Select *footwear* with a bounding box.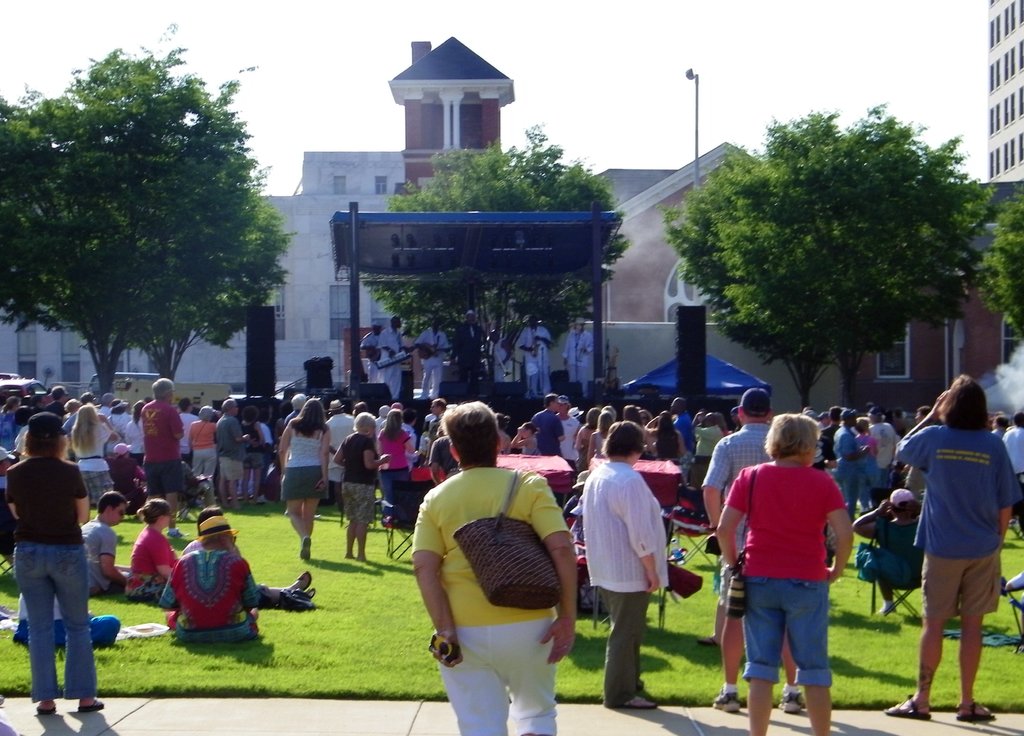
locate(710, 686, 738, 710).
